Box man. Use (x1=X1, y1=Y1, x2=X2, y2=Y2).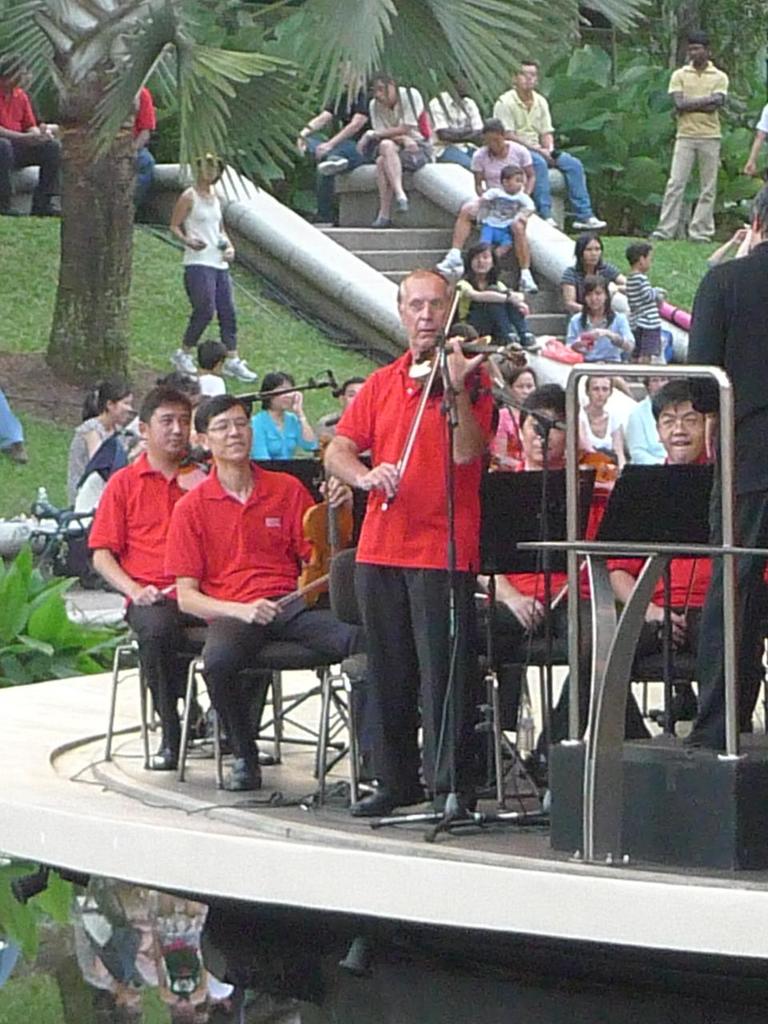
(x1=326, y1=267, x2=500, y2=818).
